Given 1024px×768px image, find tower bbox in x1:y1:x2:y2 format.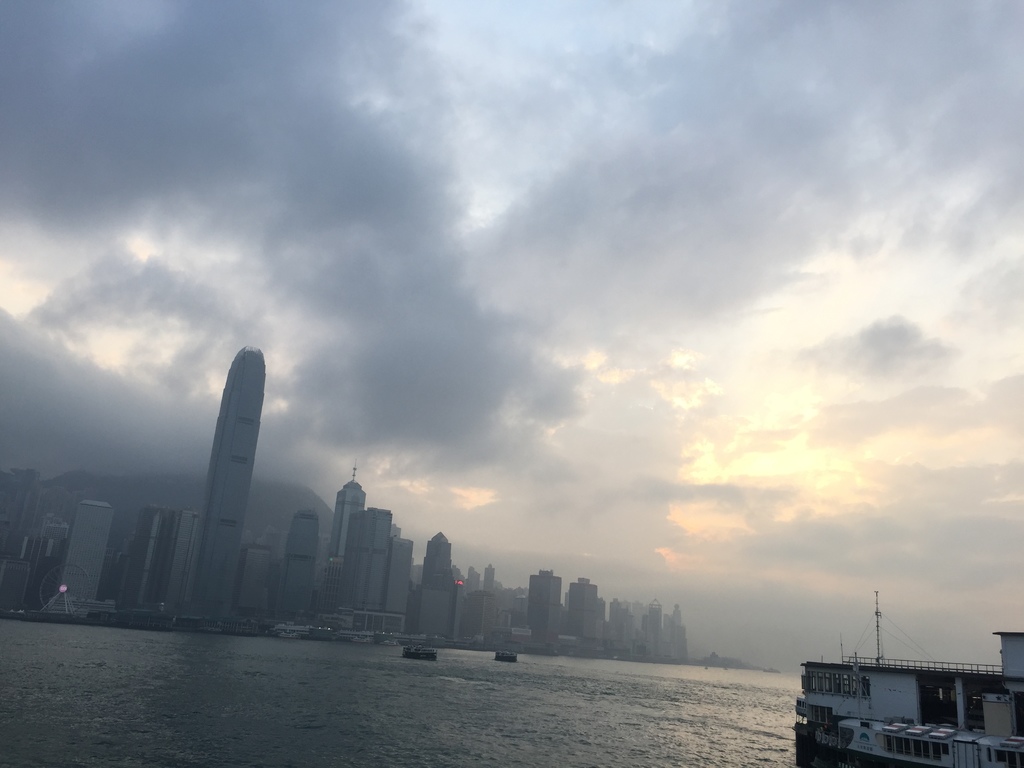
393:536:412:631.
